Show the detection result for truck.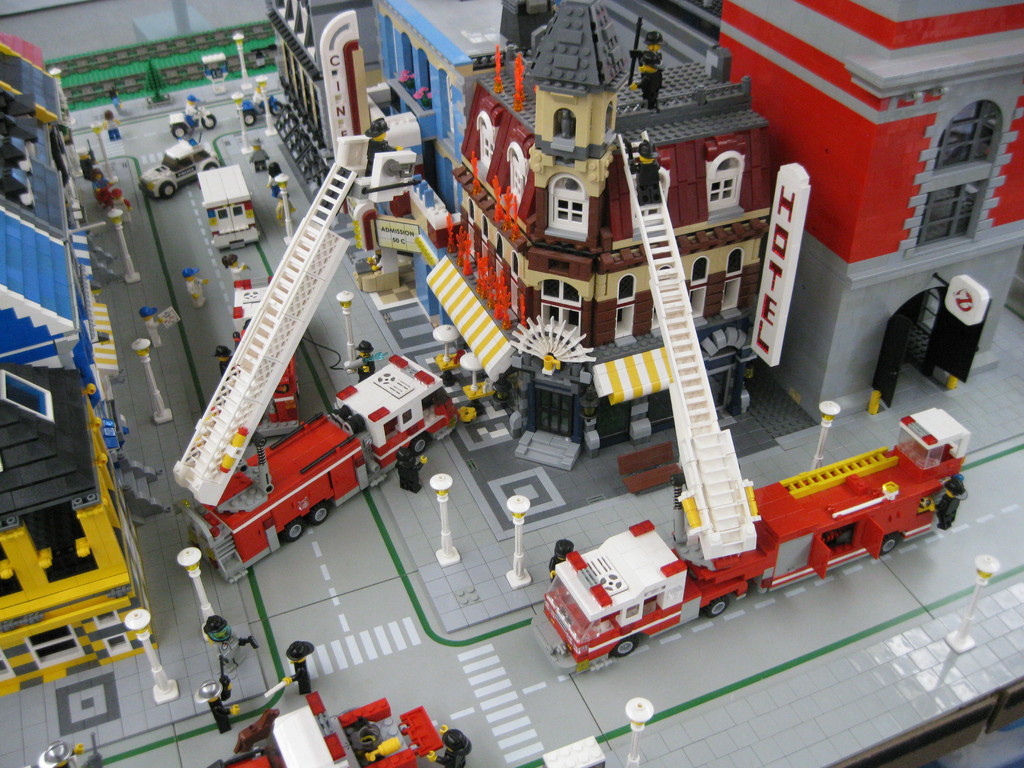
locate(191, 169, 255, 252).
